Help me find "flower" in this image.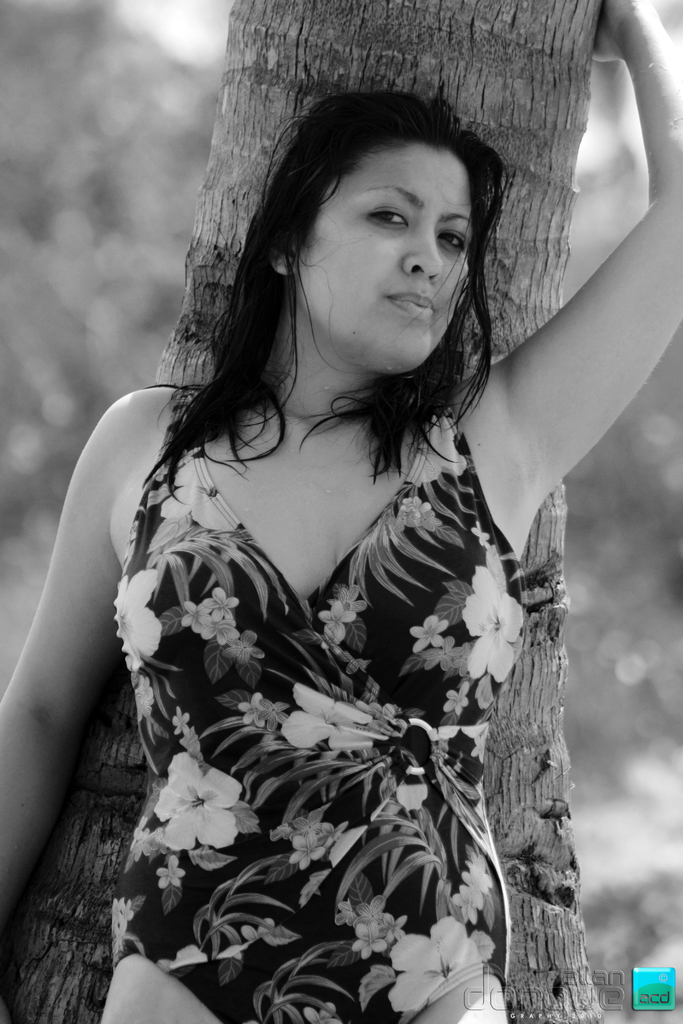
Found it: <box>108,573,173,674</box>.
